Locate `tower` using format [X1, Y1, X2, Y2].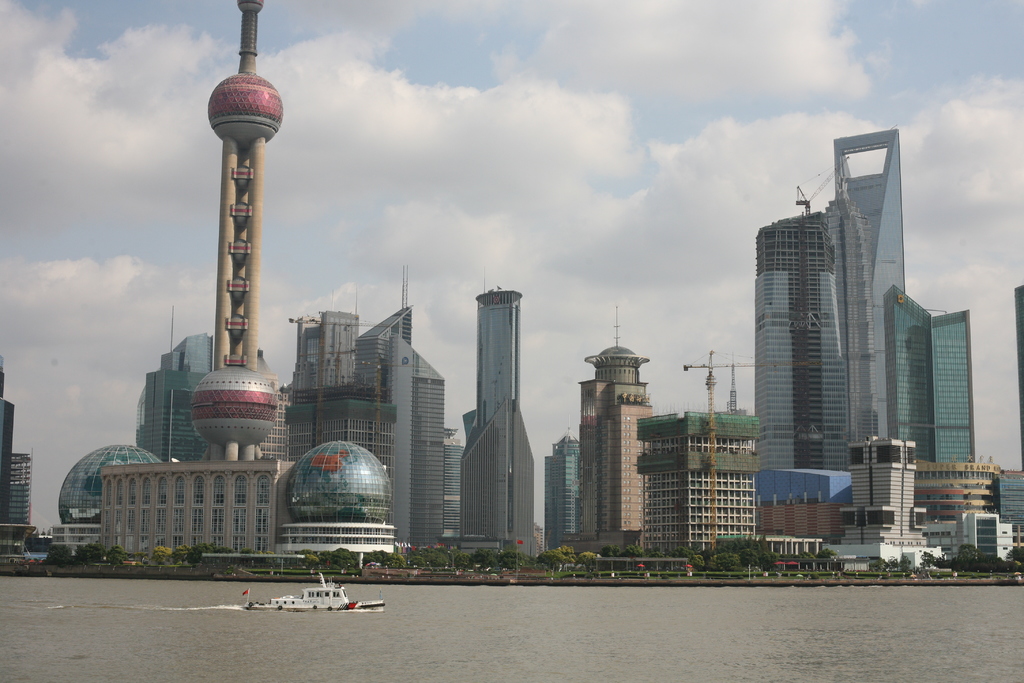
[576, 323, 655, 532].
